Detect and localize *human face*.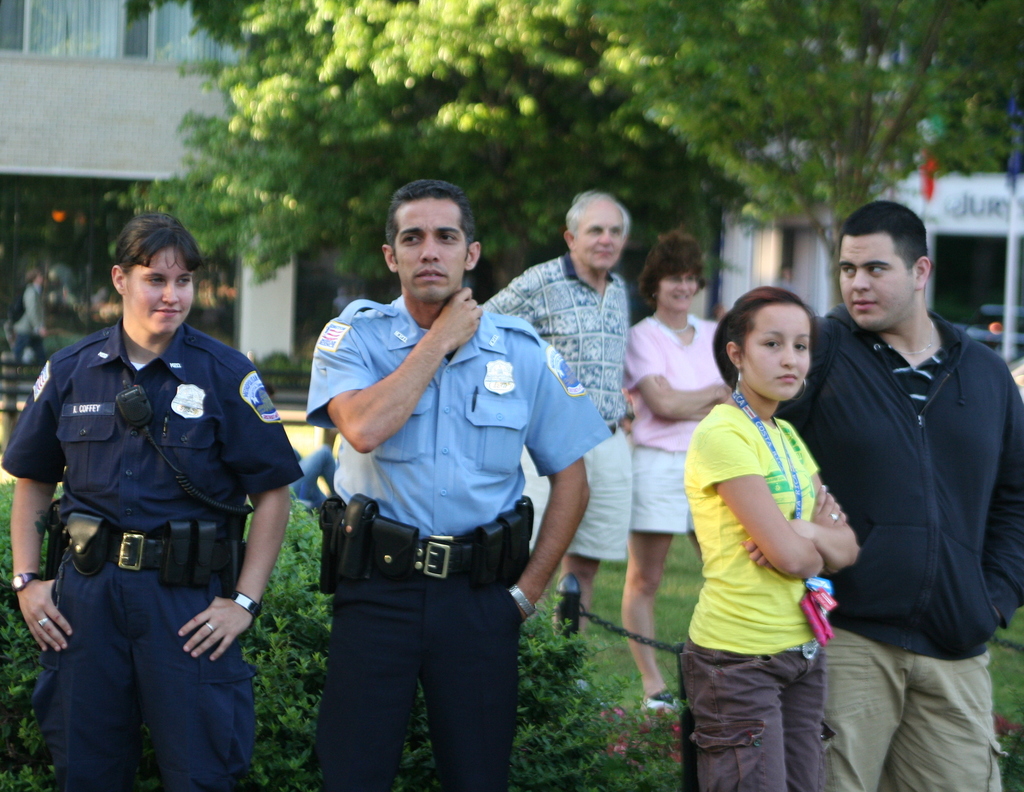
Localized at (576, 208, 622, 266).
